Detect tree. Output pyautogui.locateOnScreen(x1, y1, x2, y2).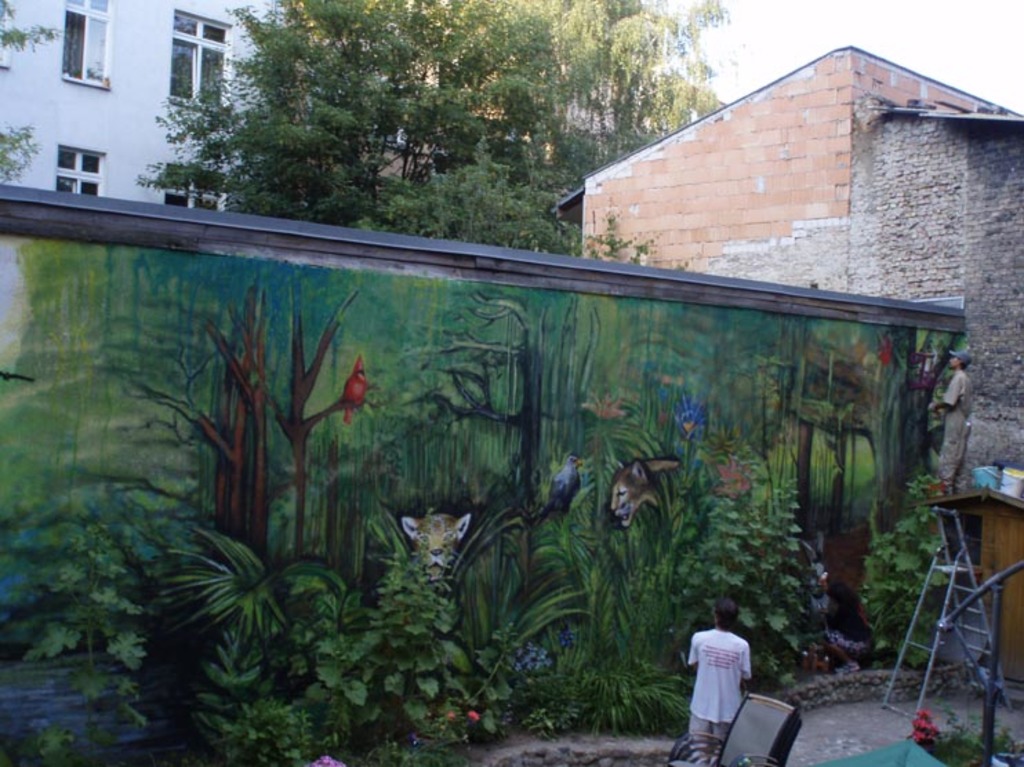
pyautogui.locateOnScreen(352, 157, 693, 279).
